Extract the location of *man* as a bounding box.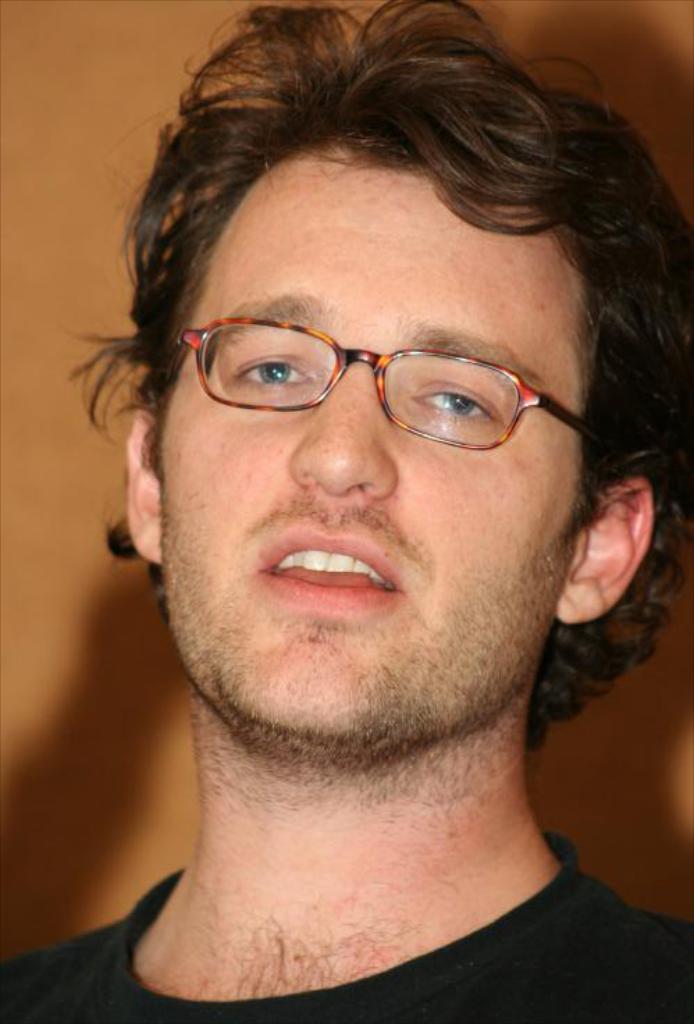
locate(0, 60, 693, 999).
